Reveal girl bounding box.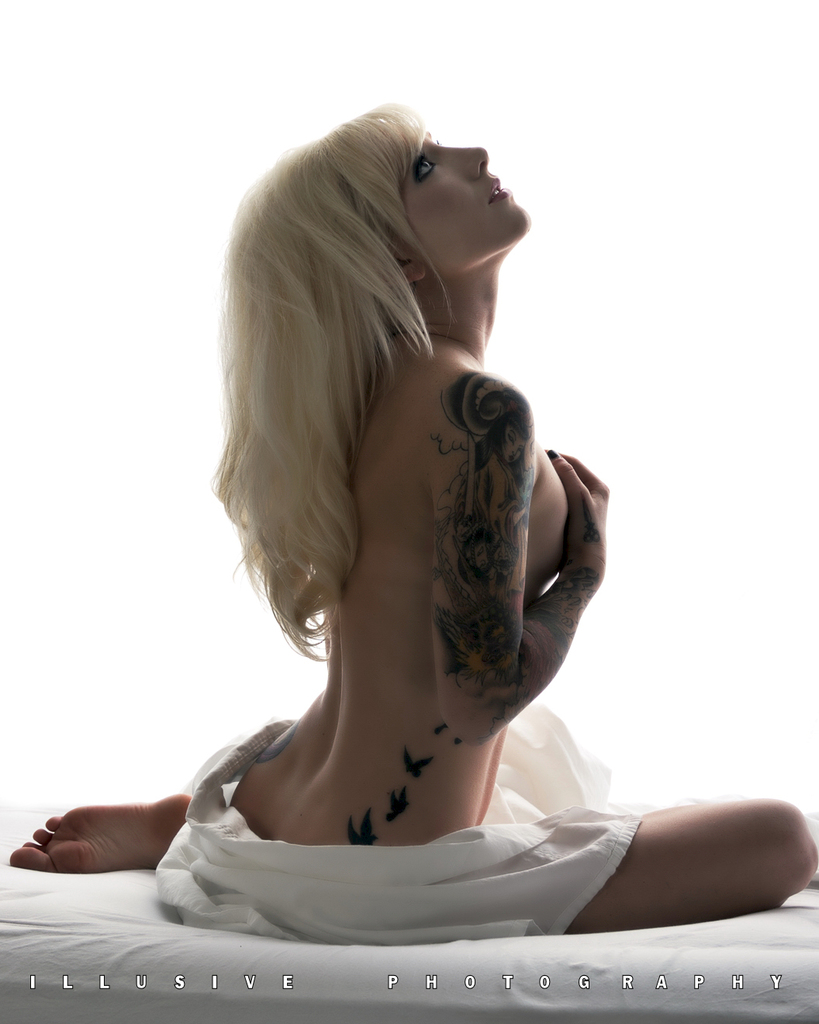
Revealed: 7:92:814:963.
